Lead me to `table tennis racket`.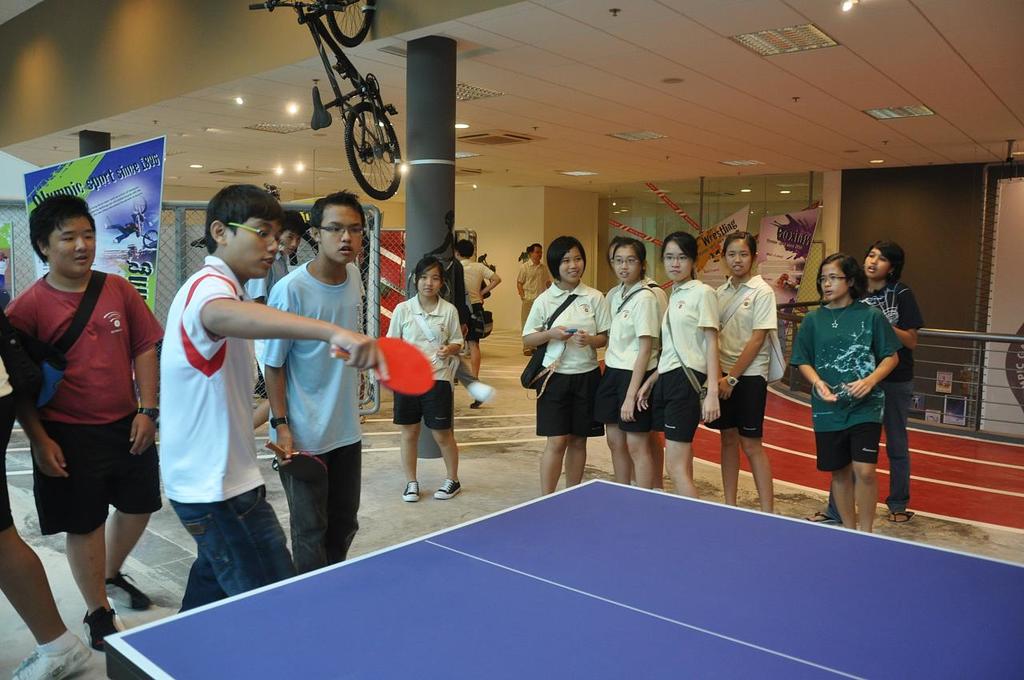
Lead to 262,440,328,489.
